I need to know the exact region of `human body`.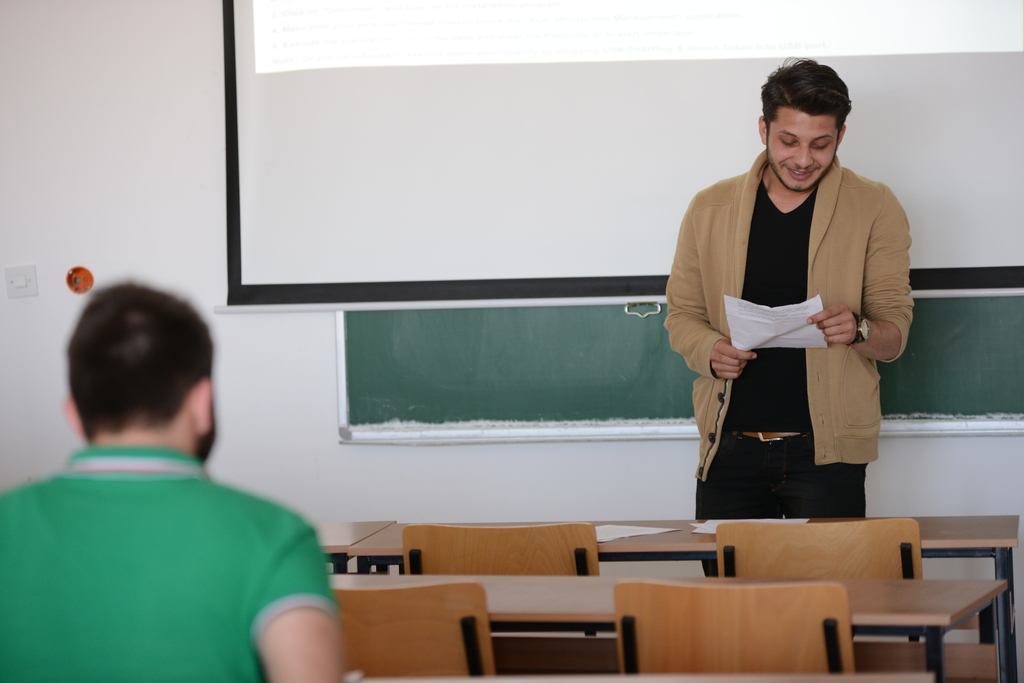
Region: crop(666, 151, 912, 528).
